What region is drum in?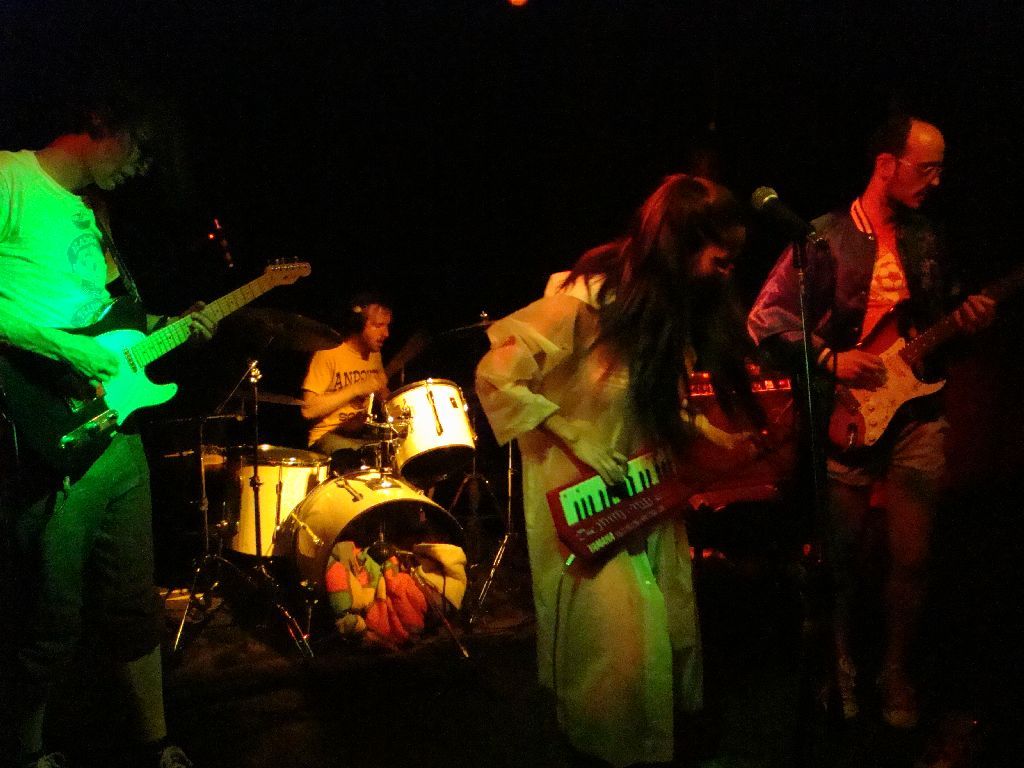
x1=221, y1=443, x2=330, y2=562.
